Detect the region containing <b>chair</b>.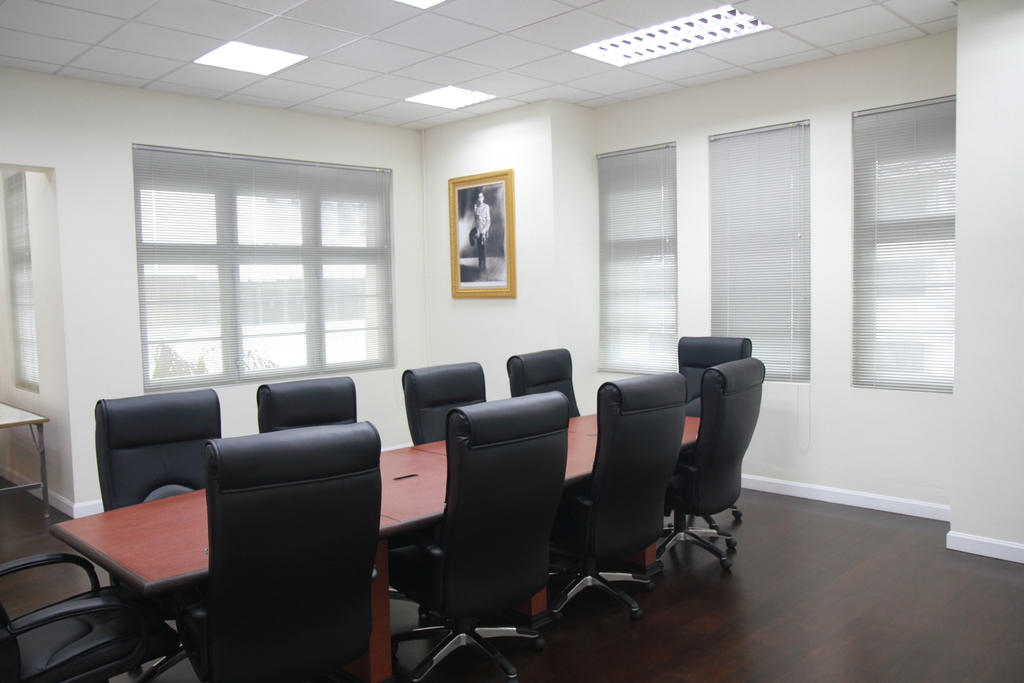
crop(666, 333, 750, 415).
